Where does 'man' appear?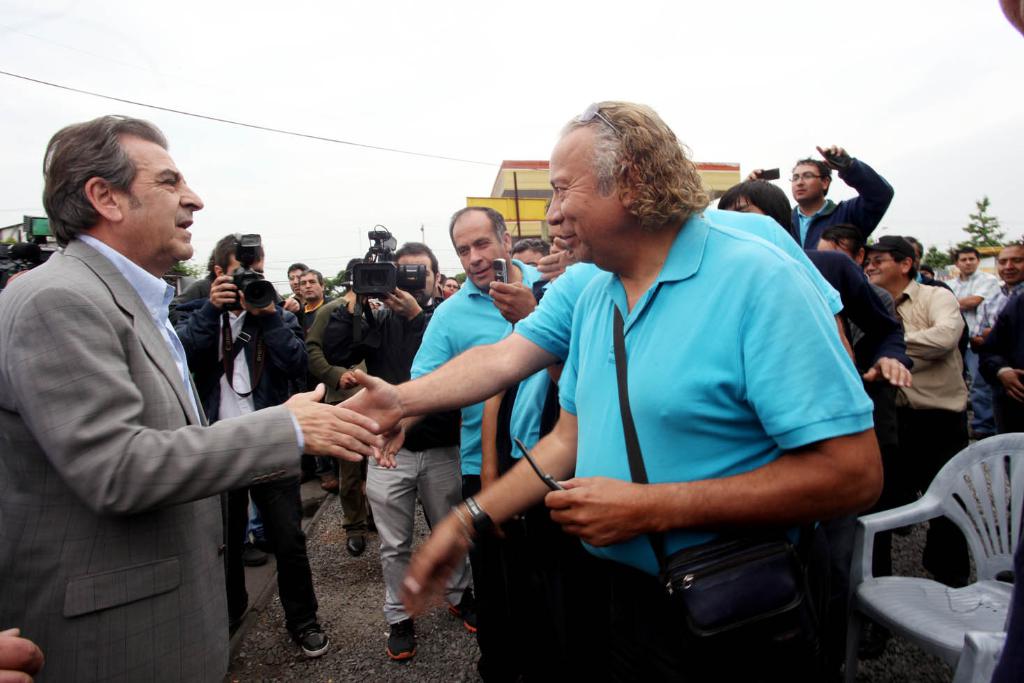
Appears at [left=866, top=231, right=967, bottom=573].
